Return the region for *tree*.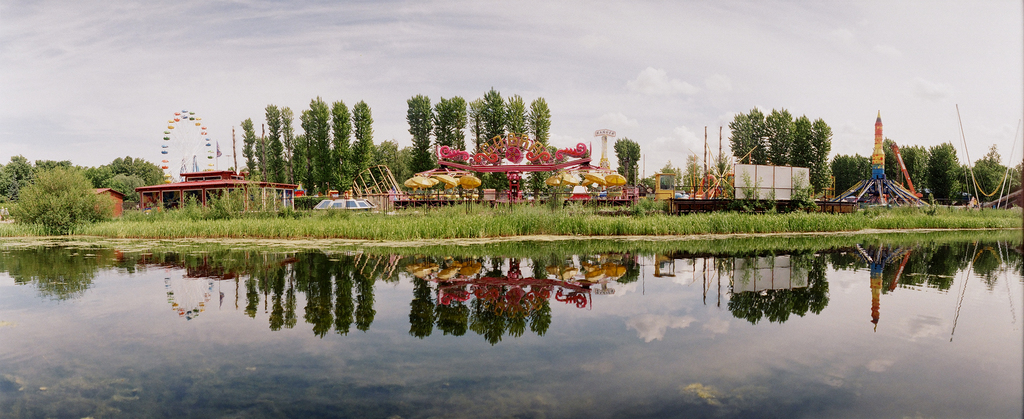
[left=230, top=88, right=371, bottom=202].
